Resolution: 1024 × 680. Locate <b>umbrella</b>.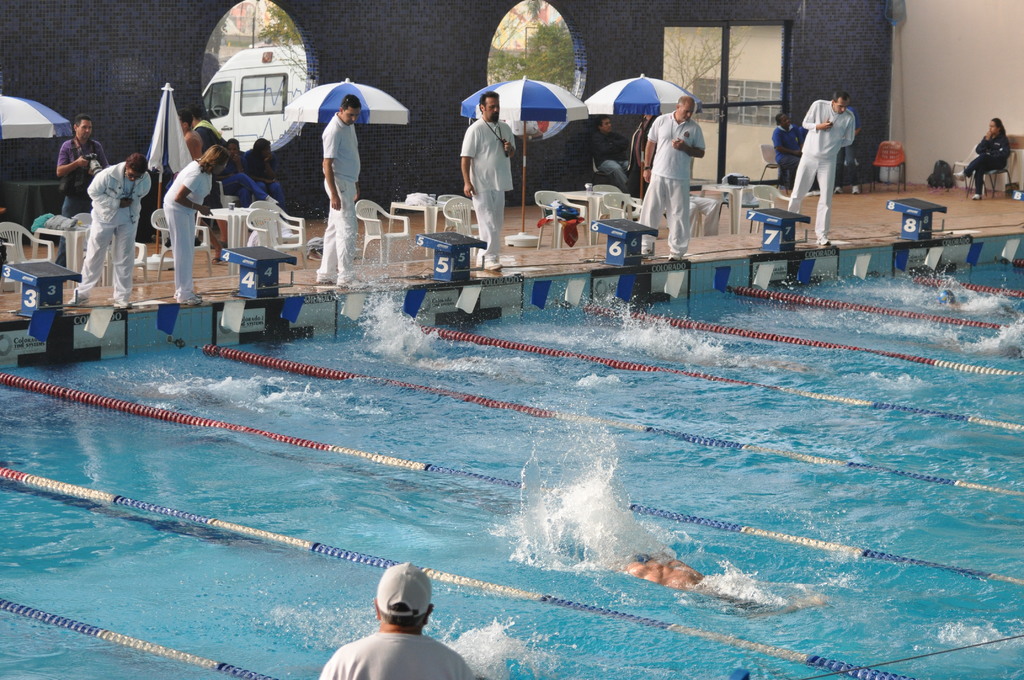
276, 76, 412, 130.
